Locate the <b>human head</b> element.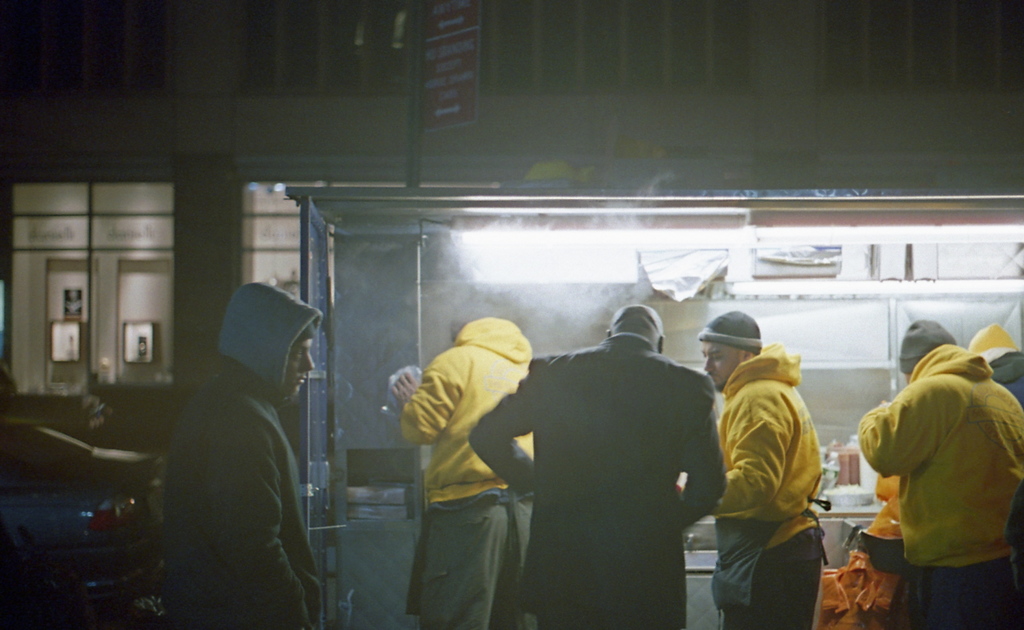
Element bbox: 220 286 326 401.
